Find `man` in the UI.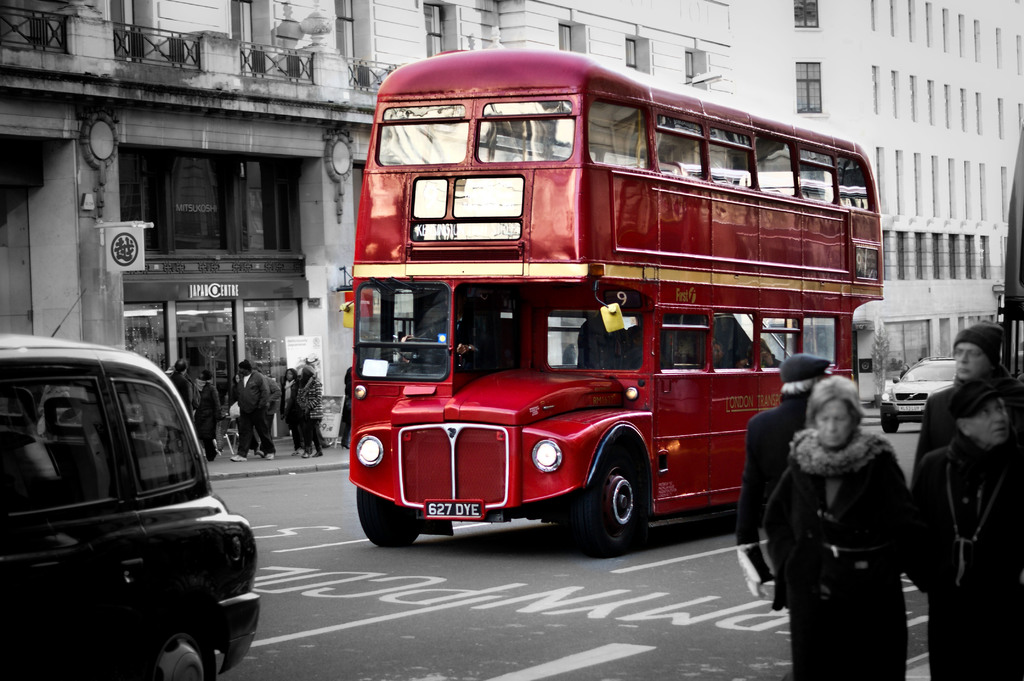
UI element at detection(174, 353, 193, 413).
